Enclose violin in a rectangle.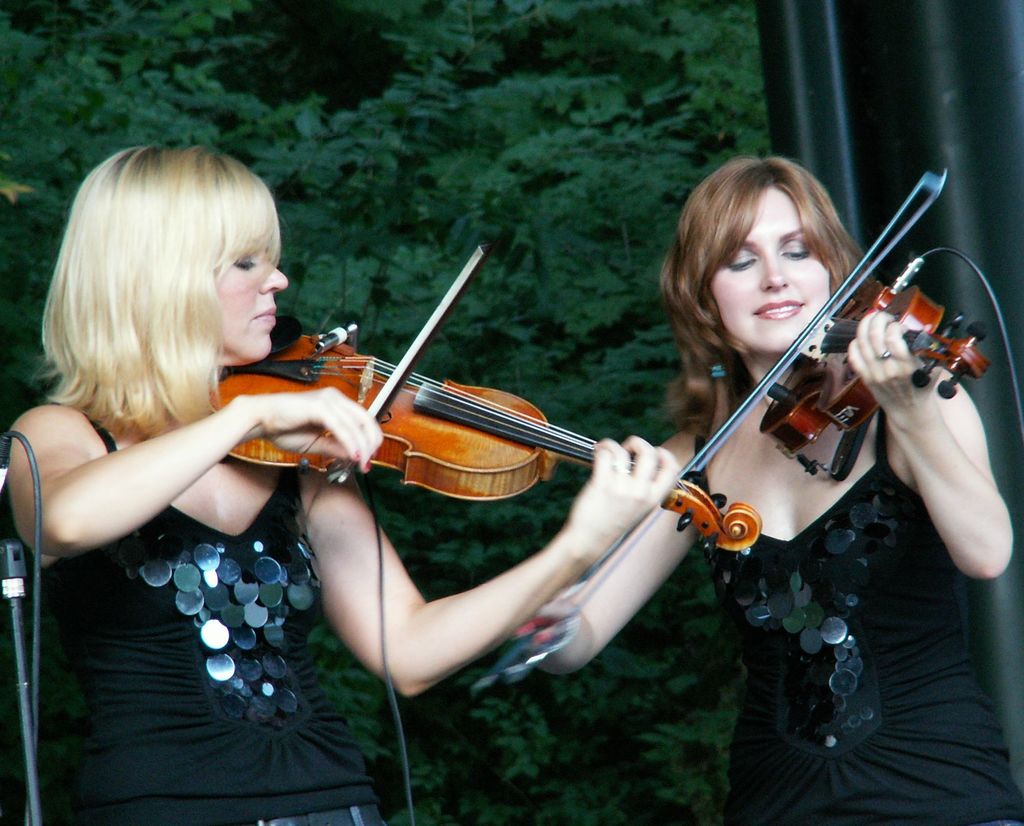
(481,166,993,697).
